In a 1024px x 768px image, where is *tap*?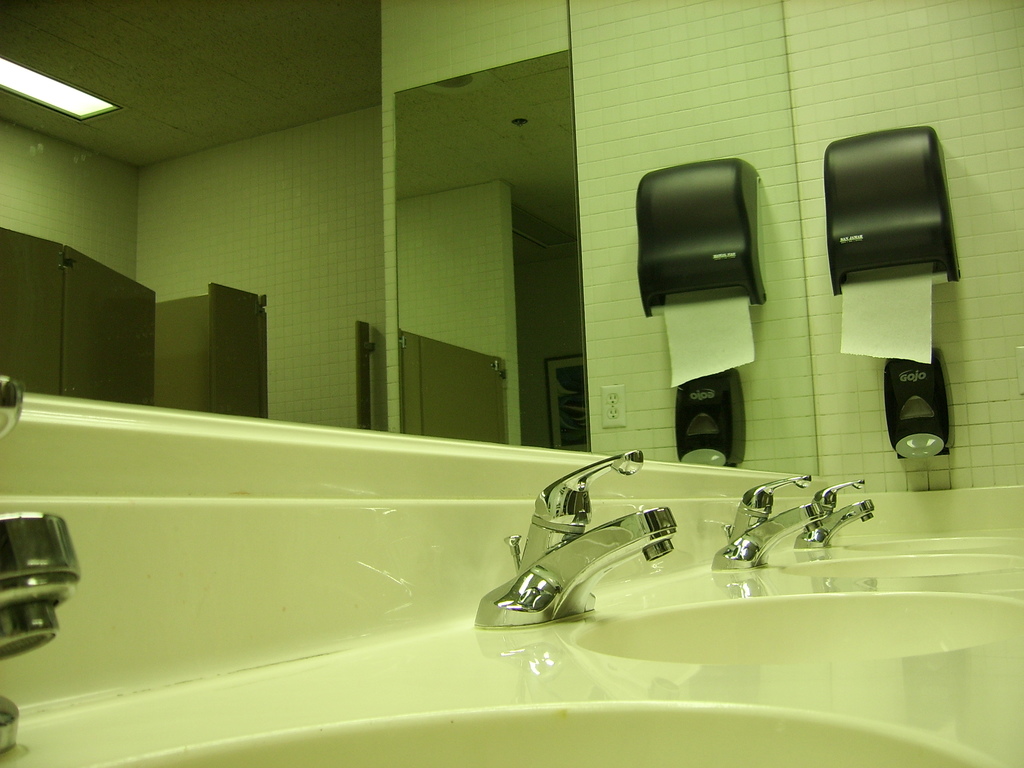
x1=707, y1=468, x2=829, y2=572.
